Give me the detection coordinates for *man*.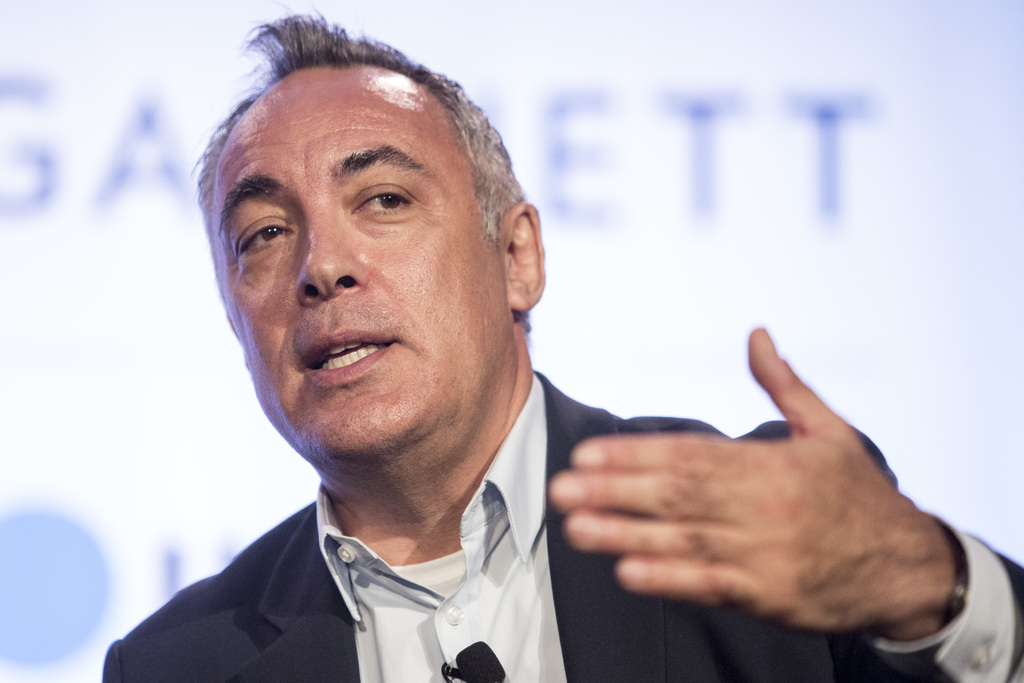
locate(97, 10, 1023, 682).
